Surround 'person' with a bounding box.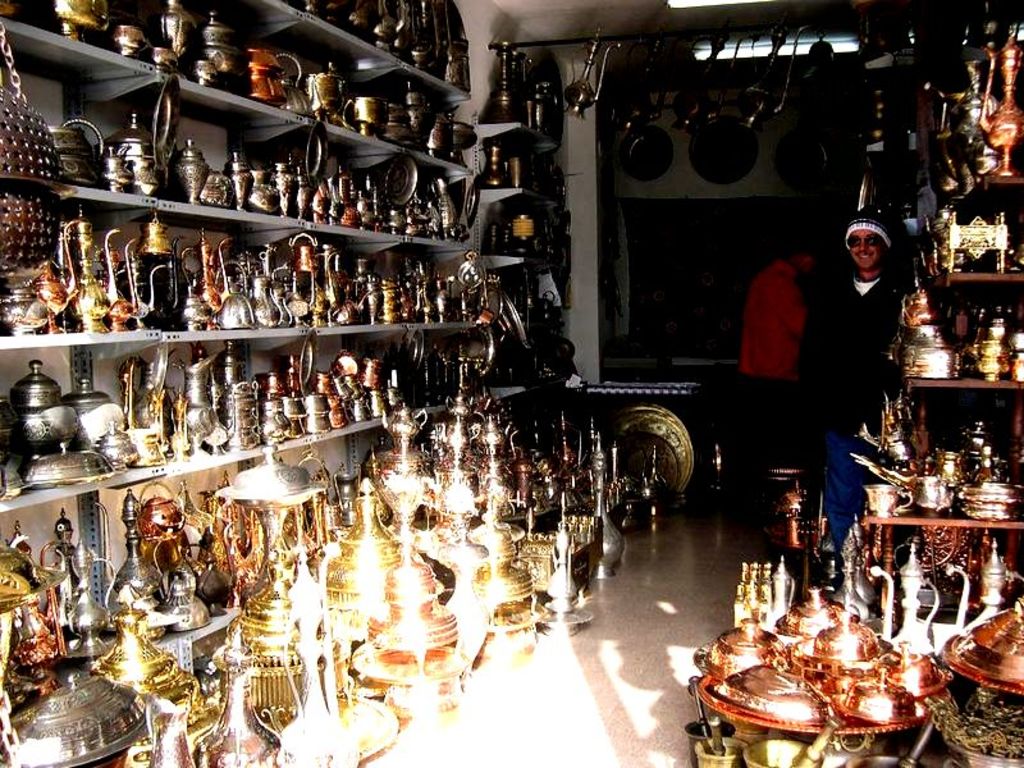
(736, 246, 809, 481).
